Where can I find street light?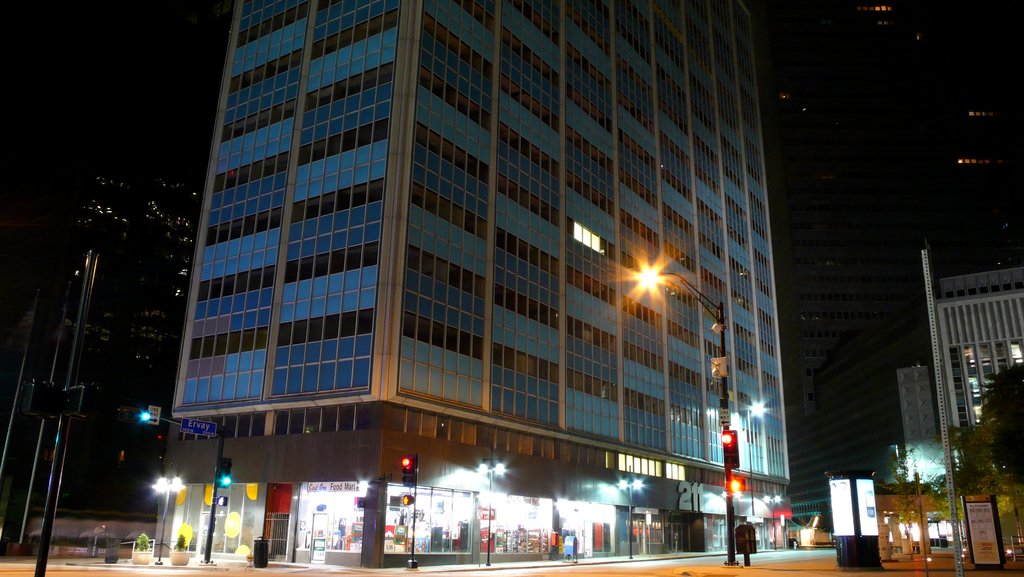
You can find it at 151, 475, 187, 567.
